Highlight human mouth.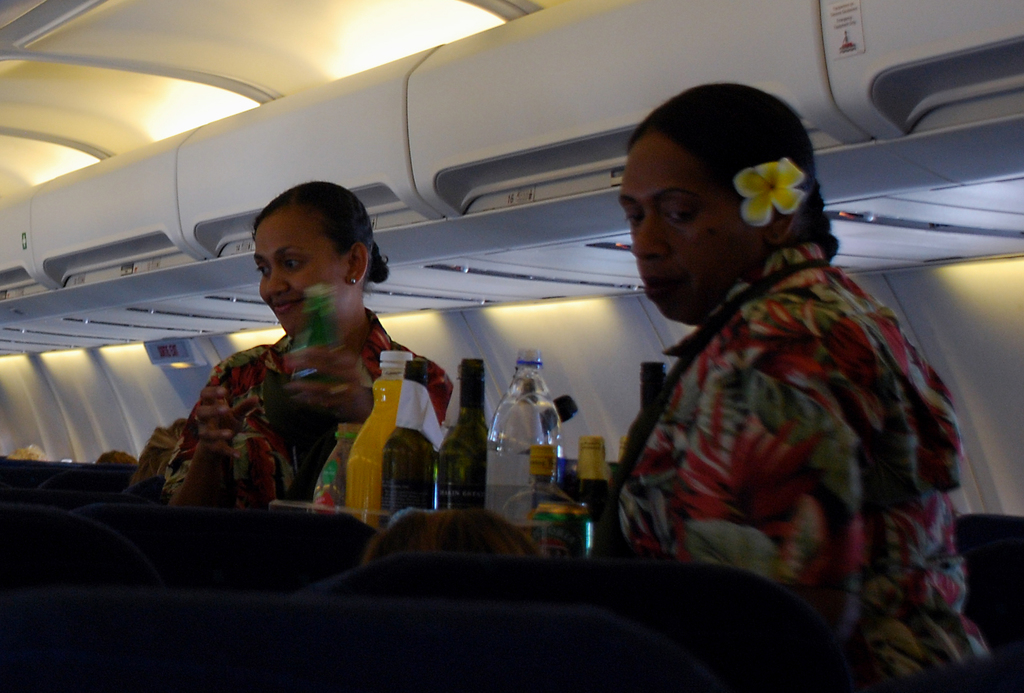
Highlighted region: <box>270,299,305,311</box>.
